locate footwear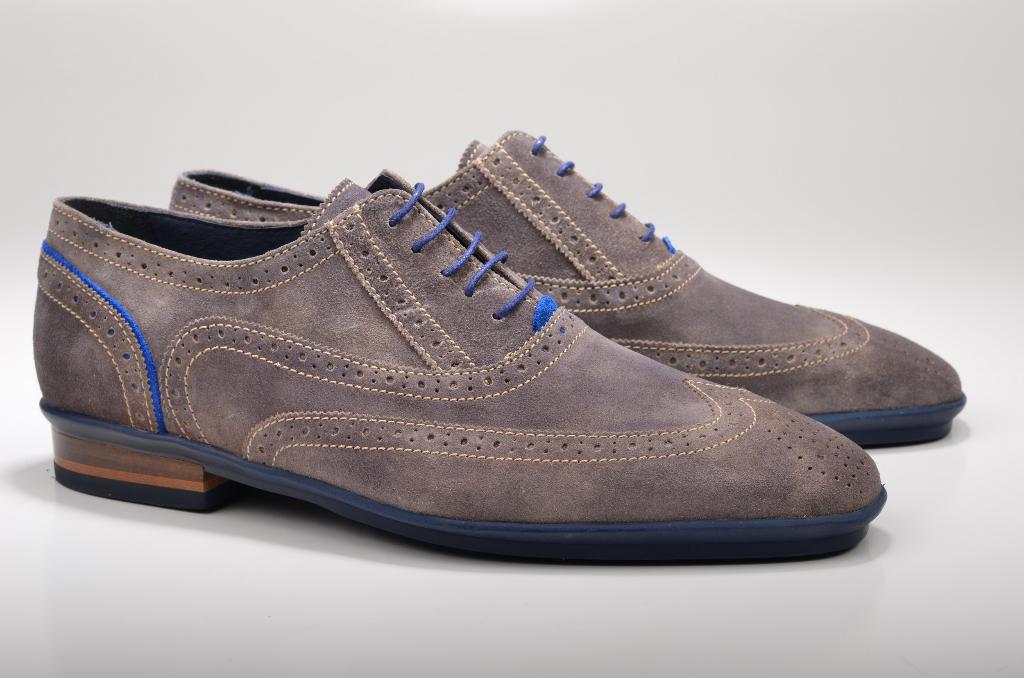
region(168, 127, 965, 449)
